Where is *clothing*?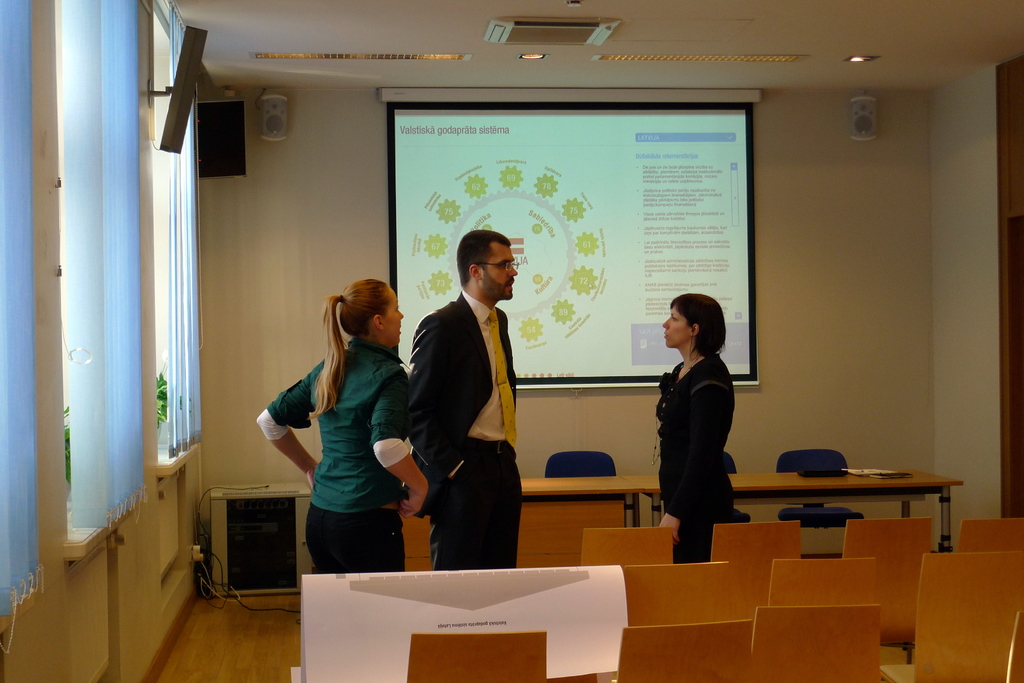
crop(657, 346, 749, 561).
